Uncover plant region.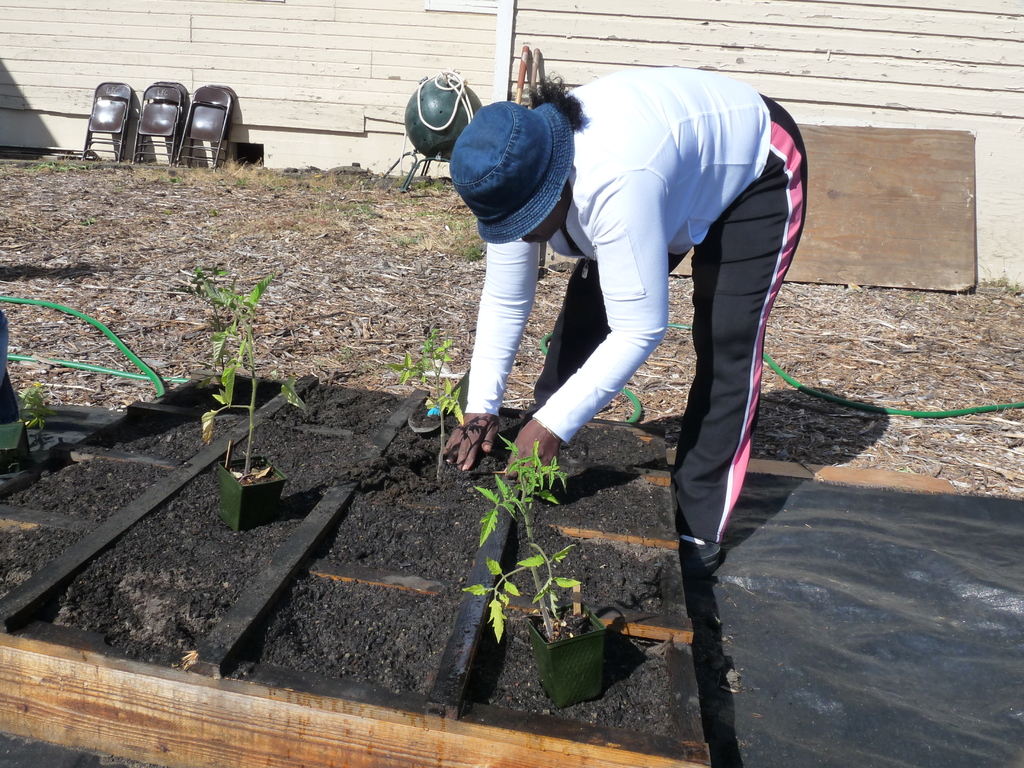
Uncovered: [393, 318, 465, 483].
